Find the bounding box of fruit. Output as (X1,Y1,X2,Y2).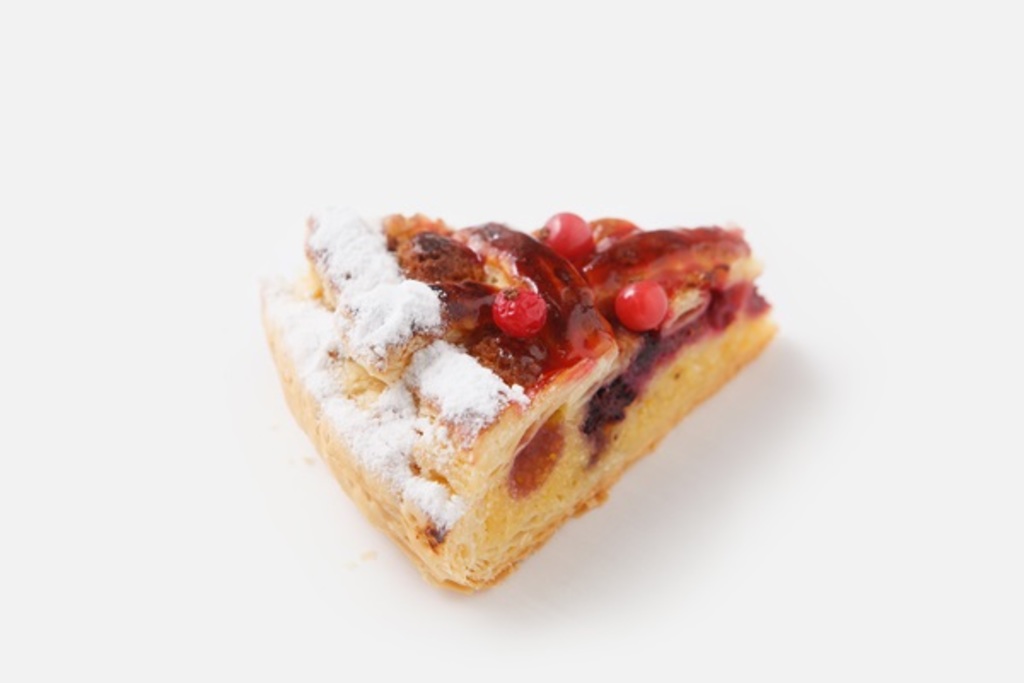
(616,280,672,333).
